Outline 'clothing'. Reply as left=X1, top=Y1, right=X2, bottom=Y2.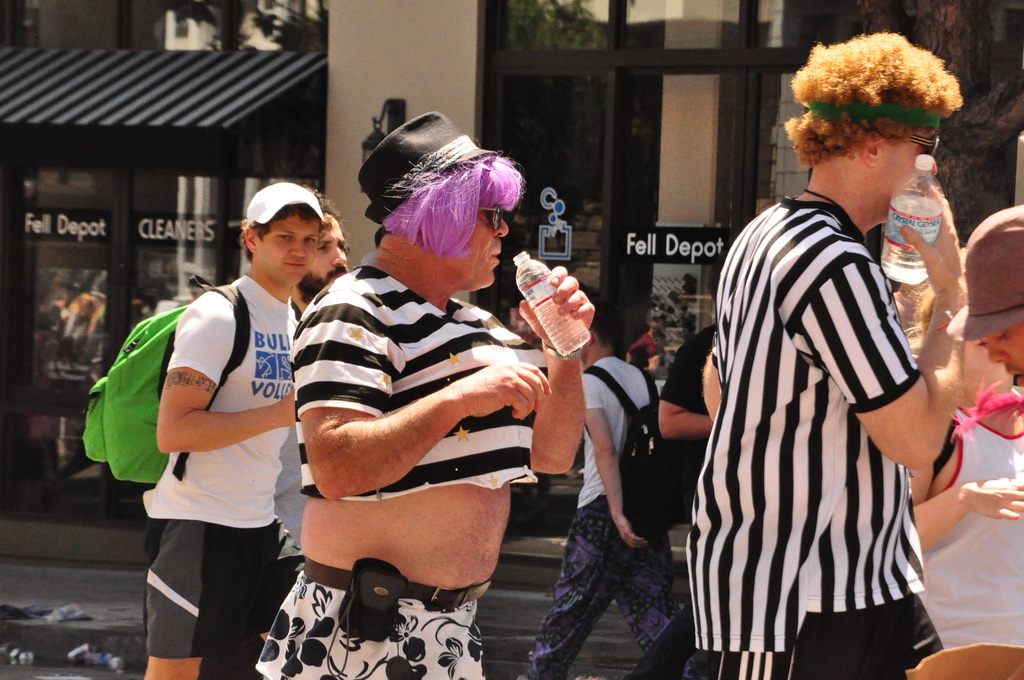
left=141, top=277, right=297, bottom=658.
